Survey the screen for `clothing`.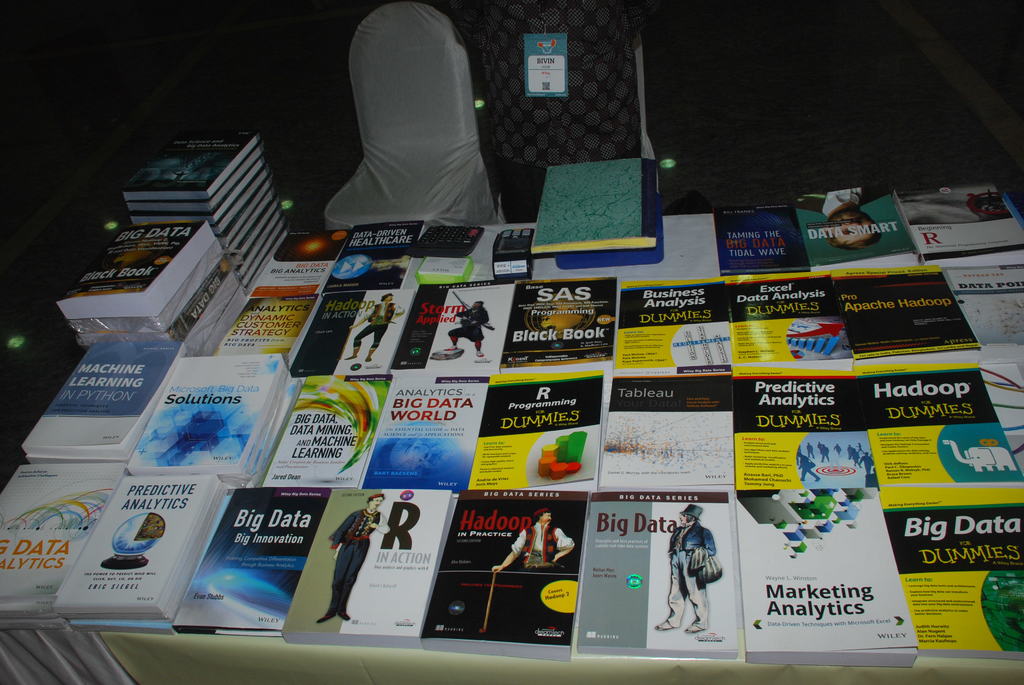
Survey found: [459,303,492,333].
